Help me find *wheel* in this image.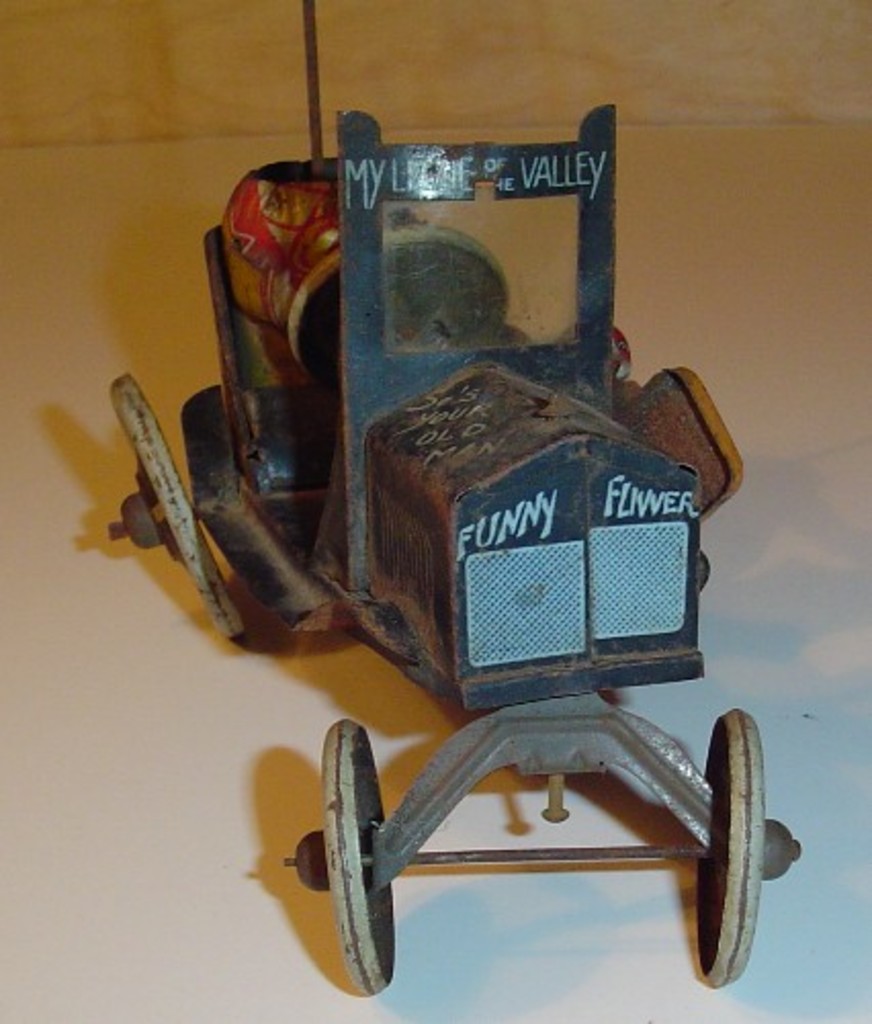
Found it: [111, 379, 250, 643].
